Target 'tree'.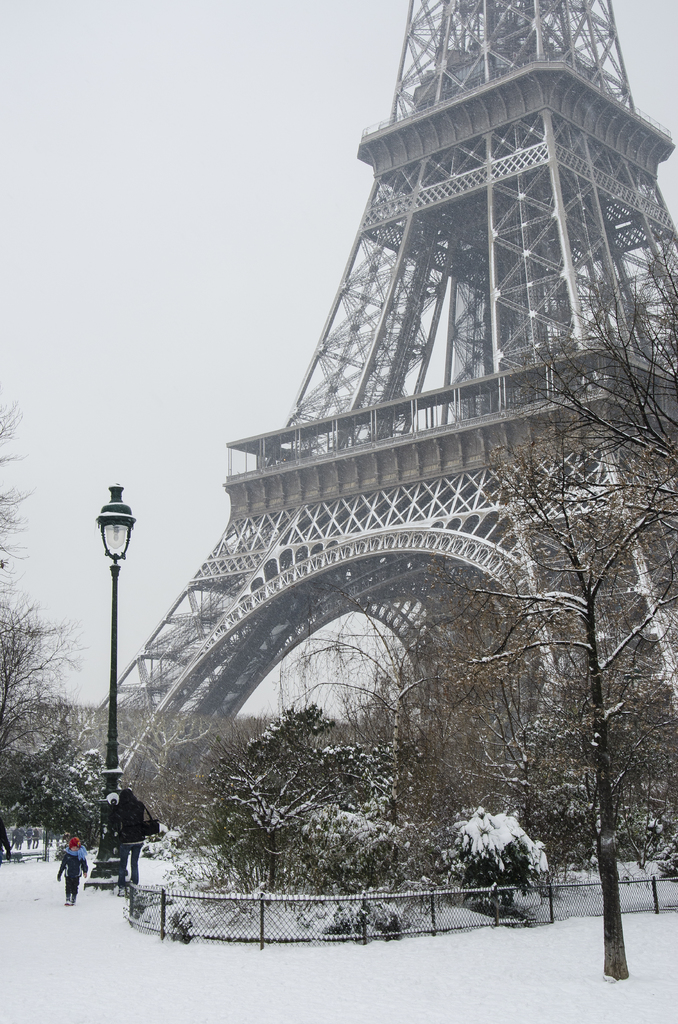
Target region: (left=162, top=707, right=392, bottom=907).
